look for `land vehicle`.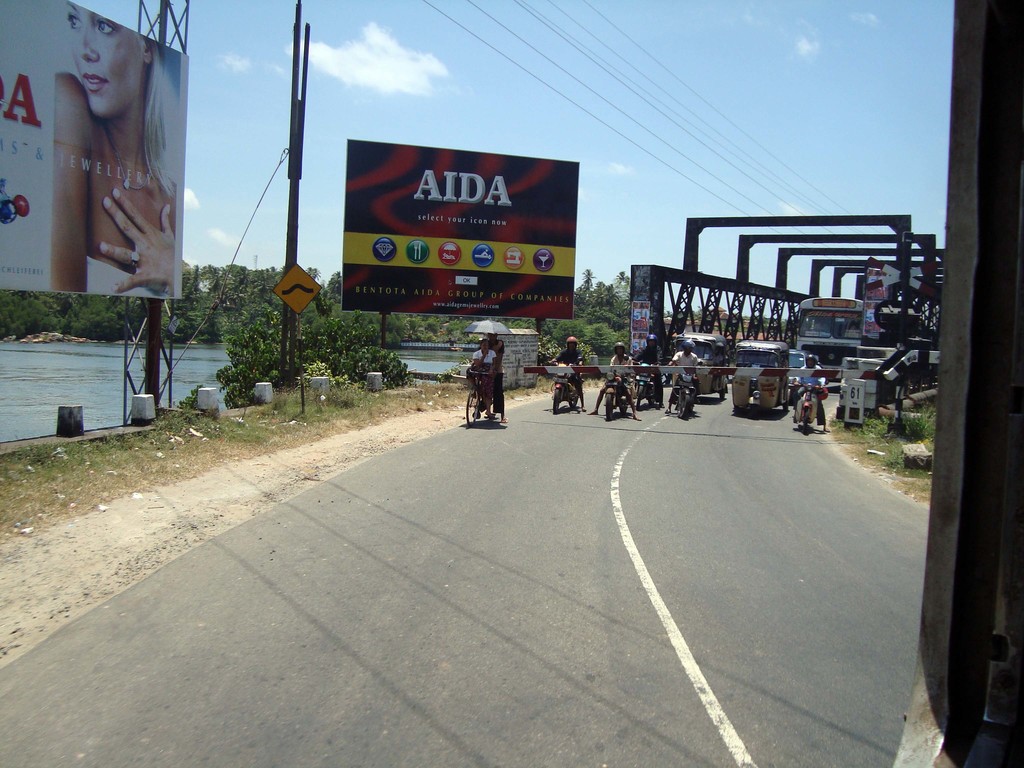
Found: 797:297:865:382.
